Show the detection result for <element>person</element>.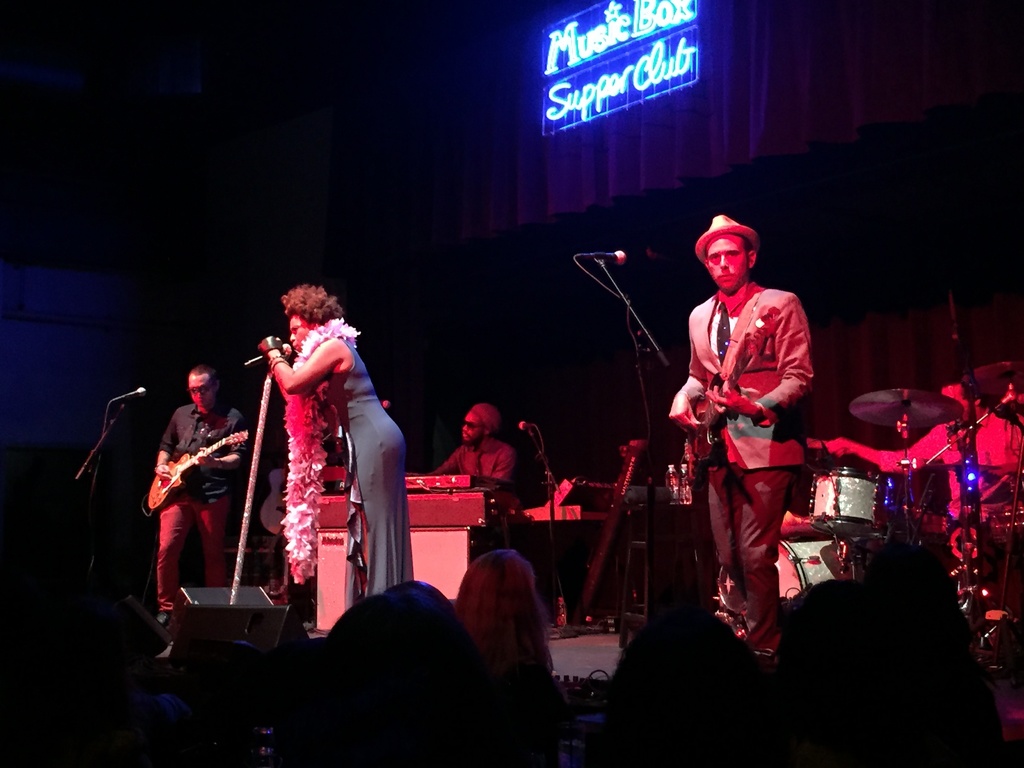
region(310, 568, 477, 767).
